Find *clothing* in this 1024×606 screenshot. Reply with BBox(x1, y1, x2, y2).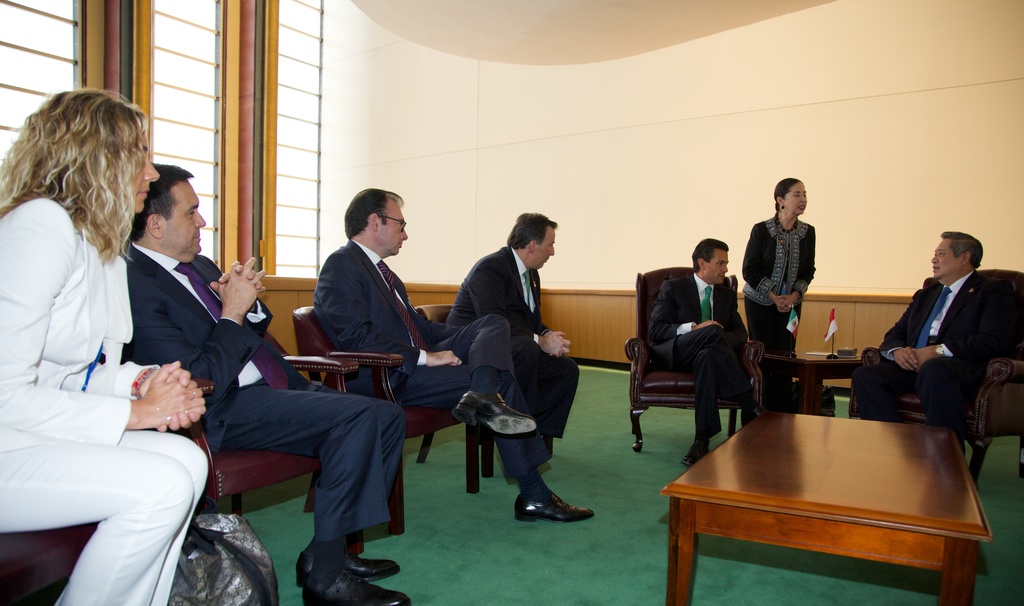
BBox(123, 242, 400, 534).
